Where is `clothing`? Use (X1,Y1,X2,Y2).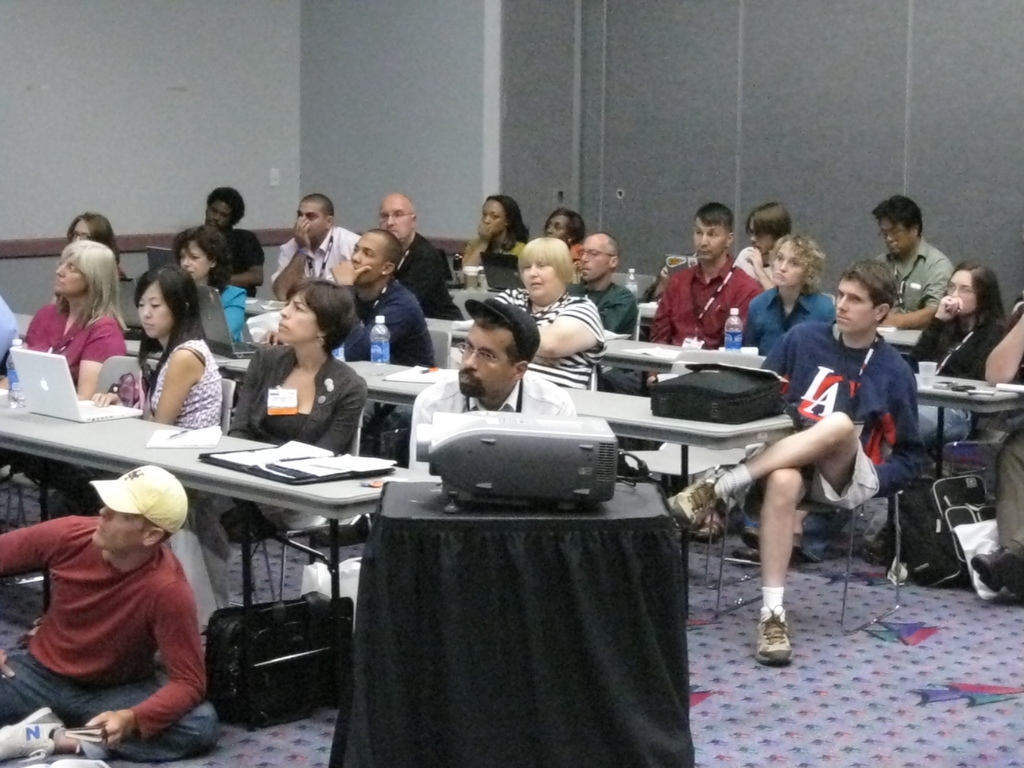
(15,487,211,736).
